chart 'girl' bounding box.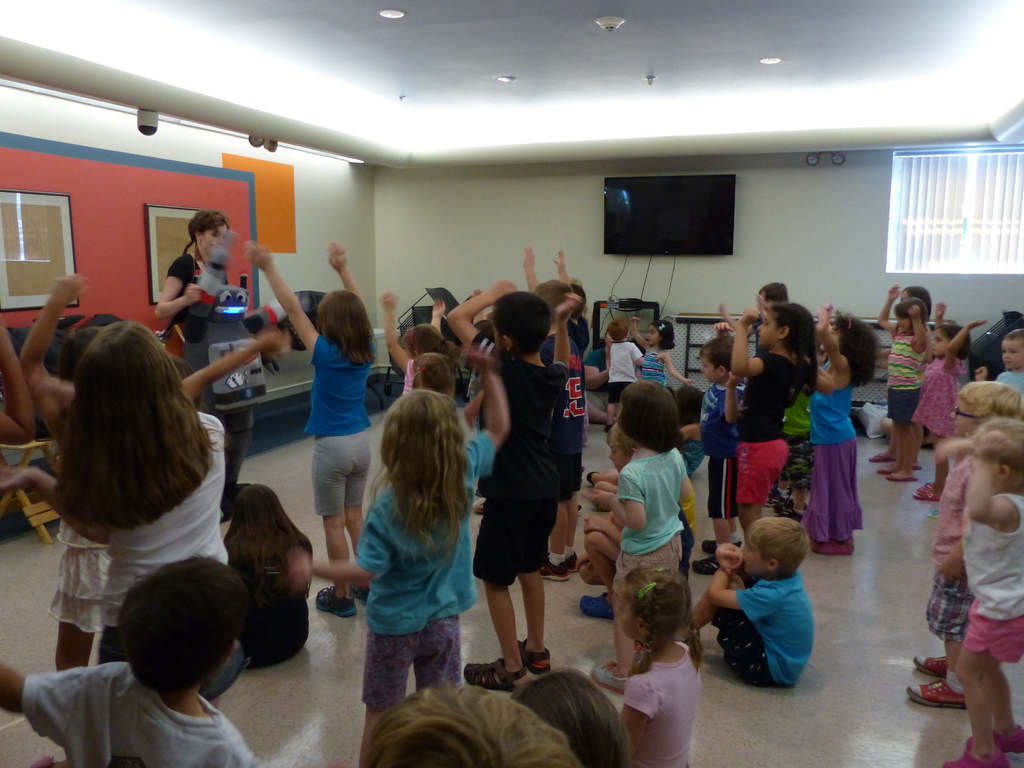
Charted: pyautogui.locateOnScreen(591, 380, 700, 675).
